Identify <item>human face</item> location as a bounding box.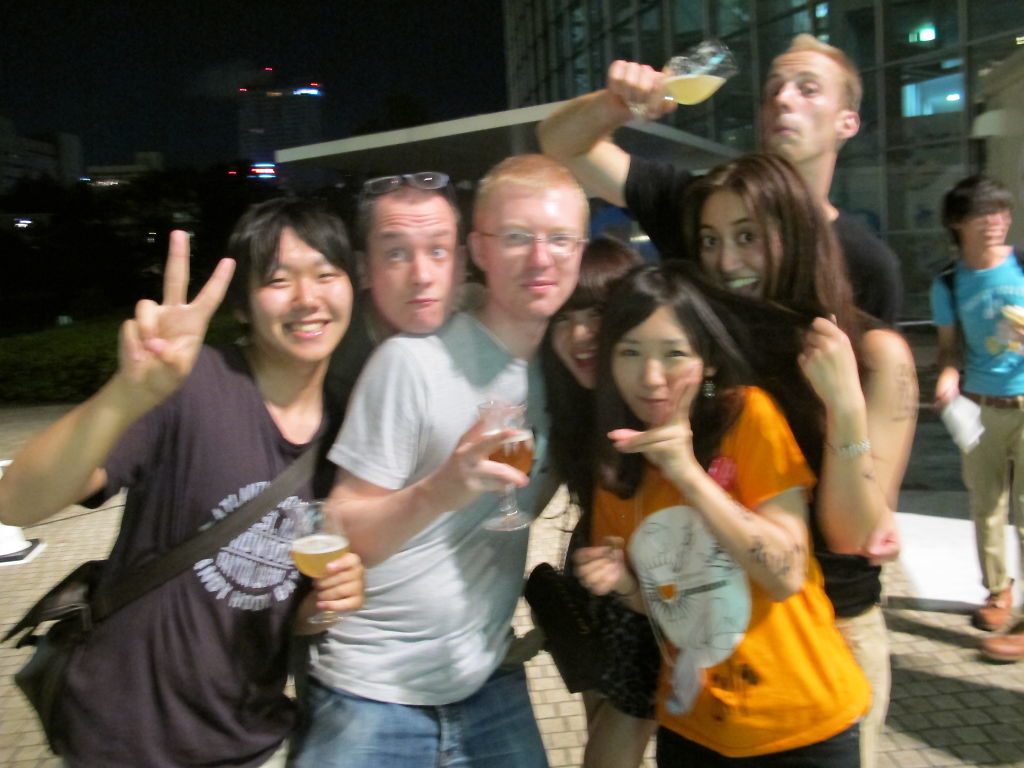
select_region(759, 54, 854, 162).
